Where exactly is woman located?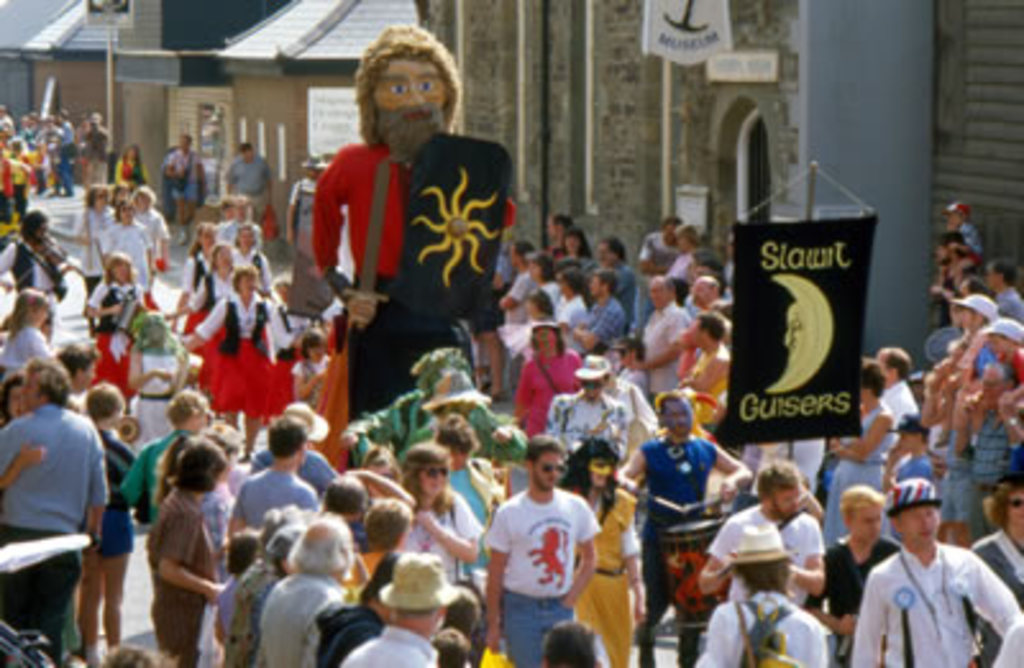
Its bounding box is 399,443,476,581.
